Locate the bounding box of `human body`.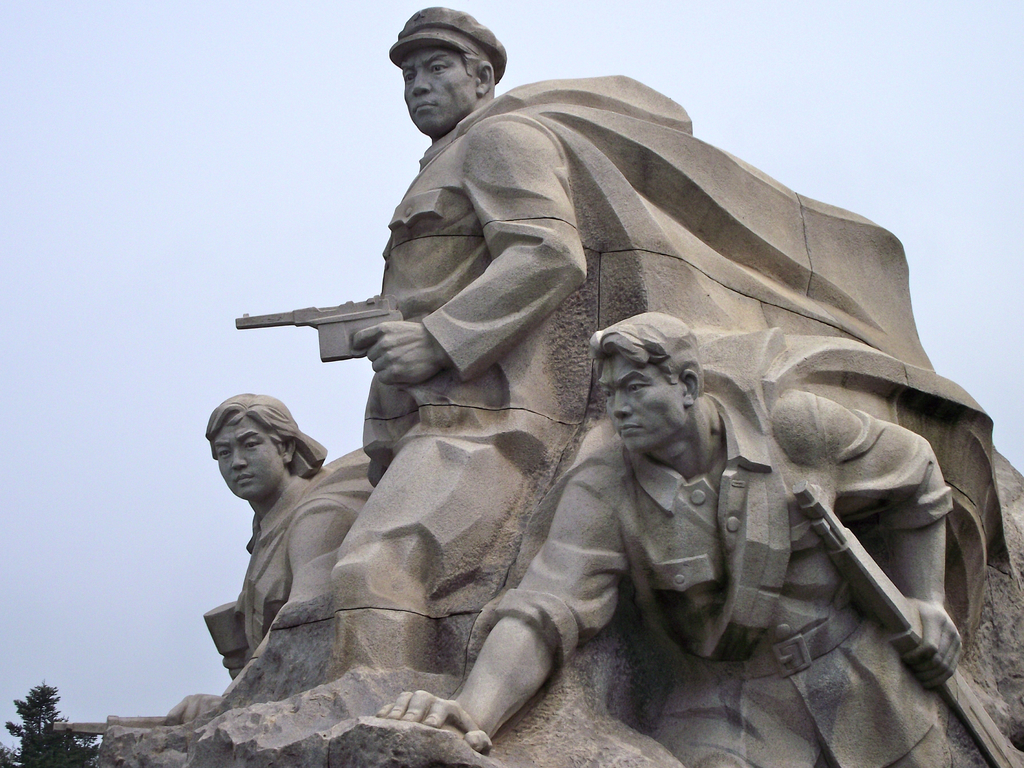
Bounding box: {"x1": 371, "y1": 379, "x2": 966, "y2": 767}.
